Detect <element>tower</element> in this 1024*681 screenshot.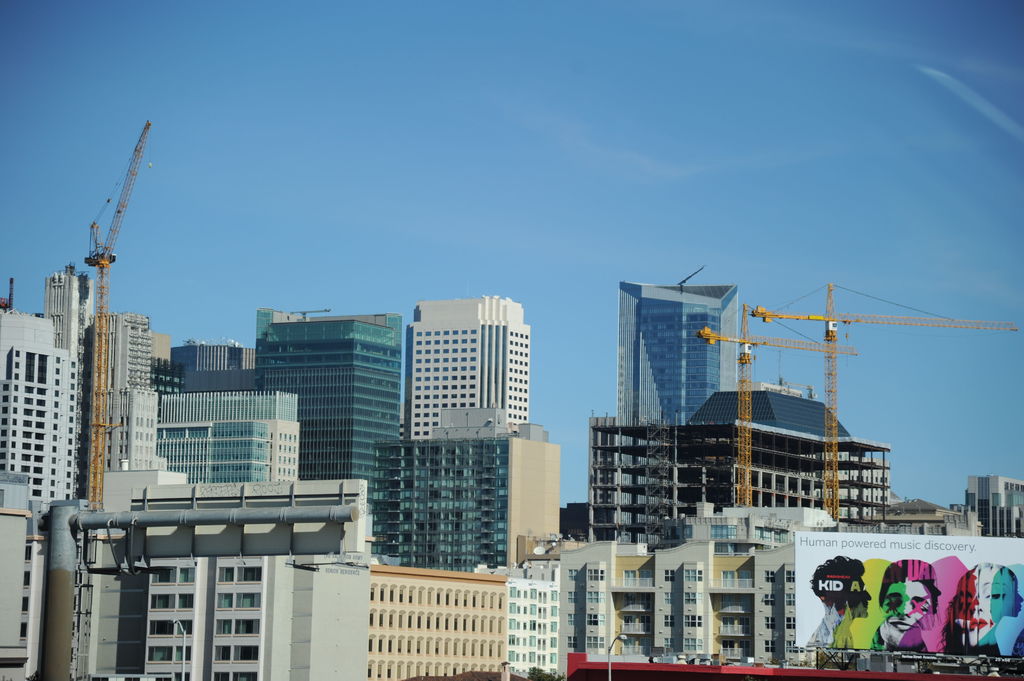
Detection: 389/284/550/465.
